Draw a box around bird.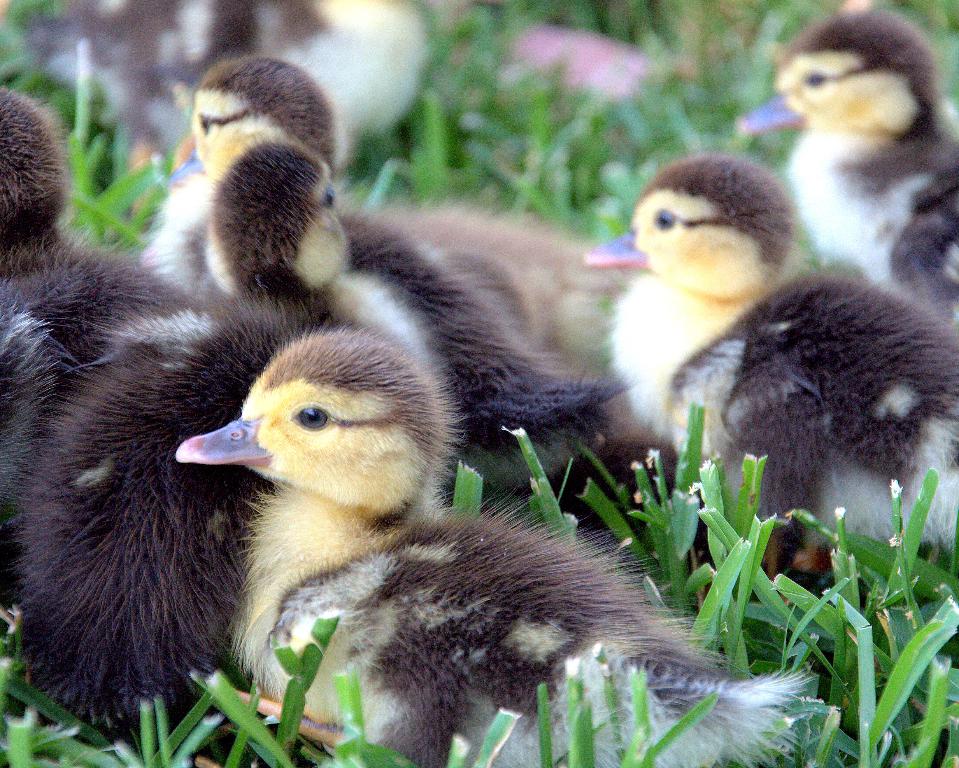
139 54 649 560.
